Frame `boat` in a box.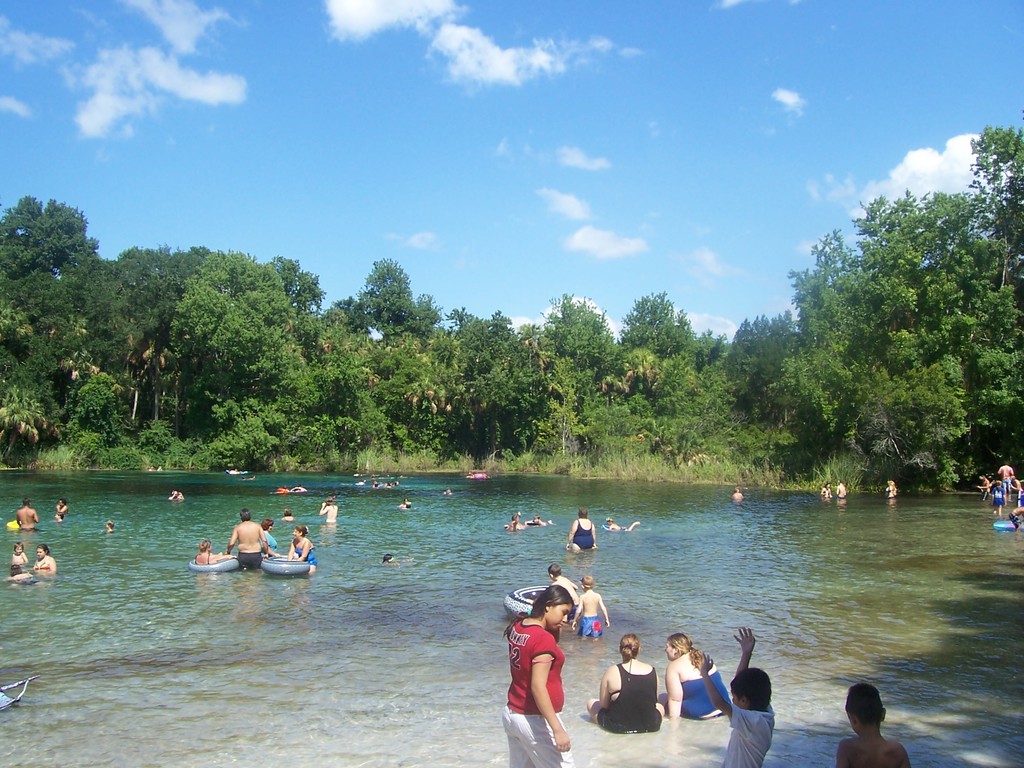
x1=991, y1=513, x2=1023, y2=529.
